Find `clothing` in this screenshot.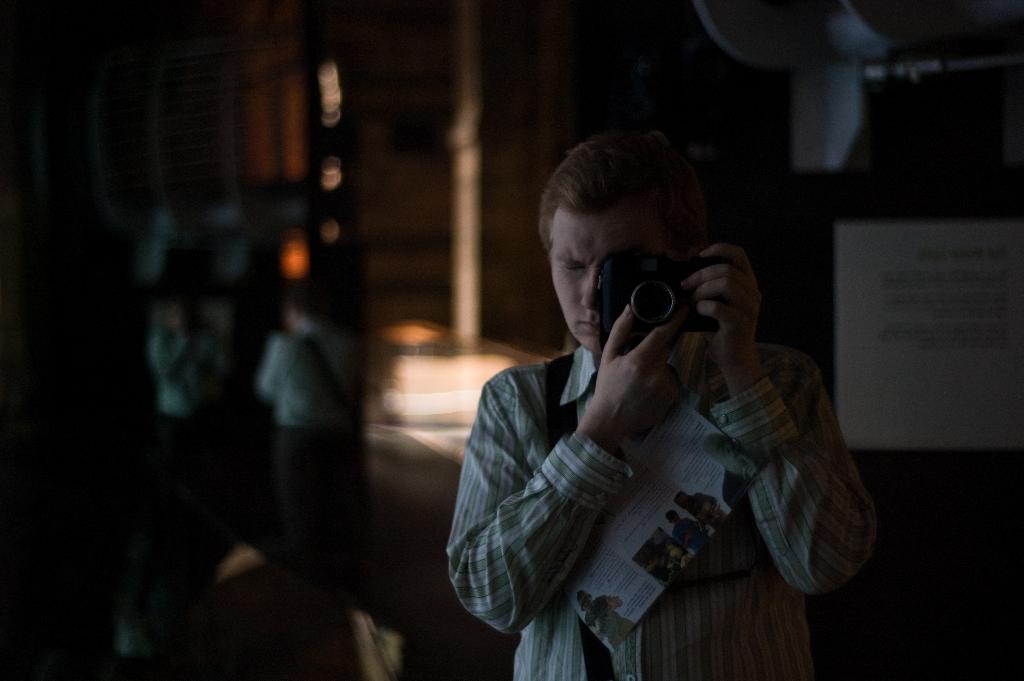
The bounding box for `clothing` is box=[148, 311, 229, 531].
